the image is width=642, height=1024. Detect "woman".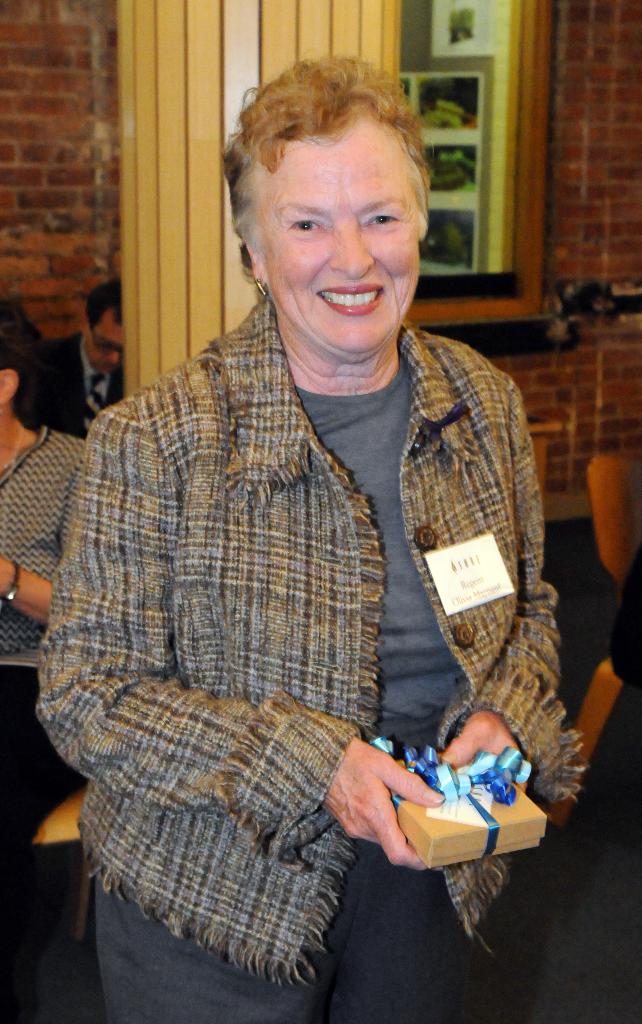
Detection: locate(41, 46, 532, 994).
